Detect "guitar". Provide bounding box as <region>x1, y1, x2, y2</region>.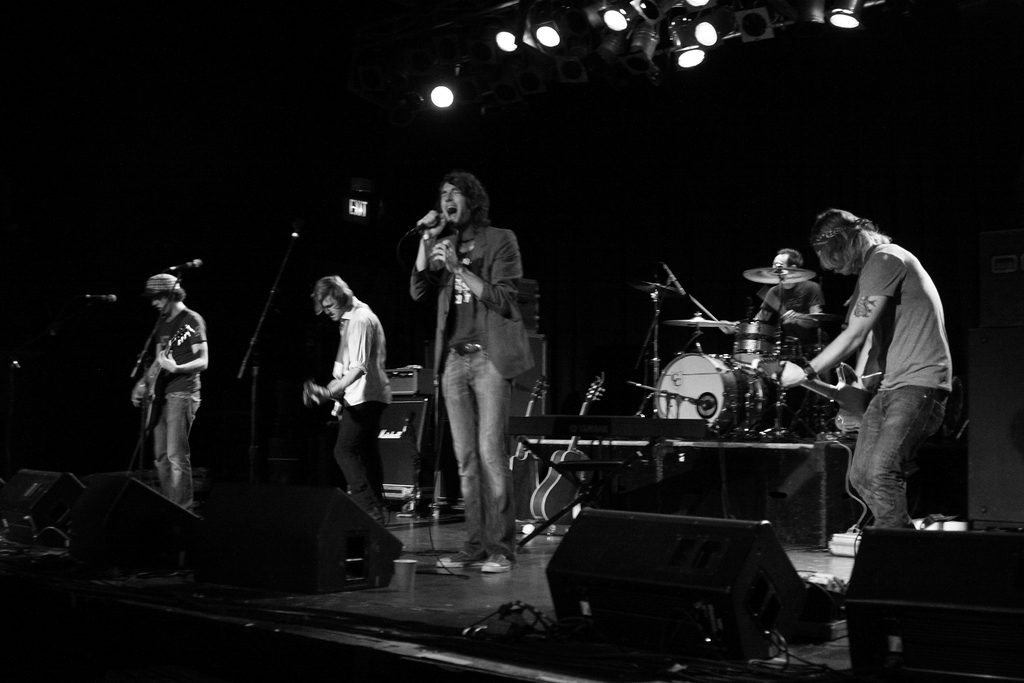
<region>135, 320, 198, 423</region>.
